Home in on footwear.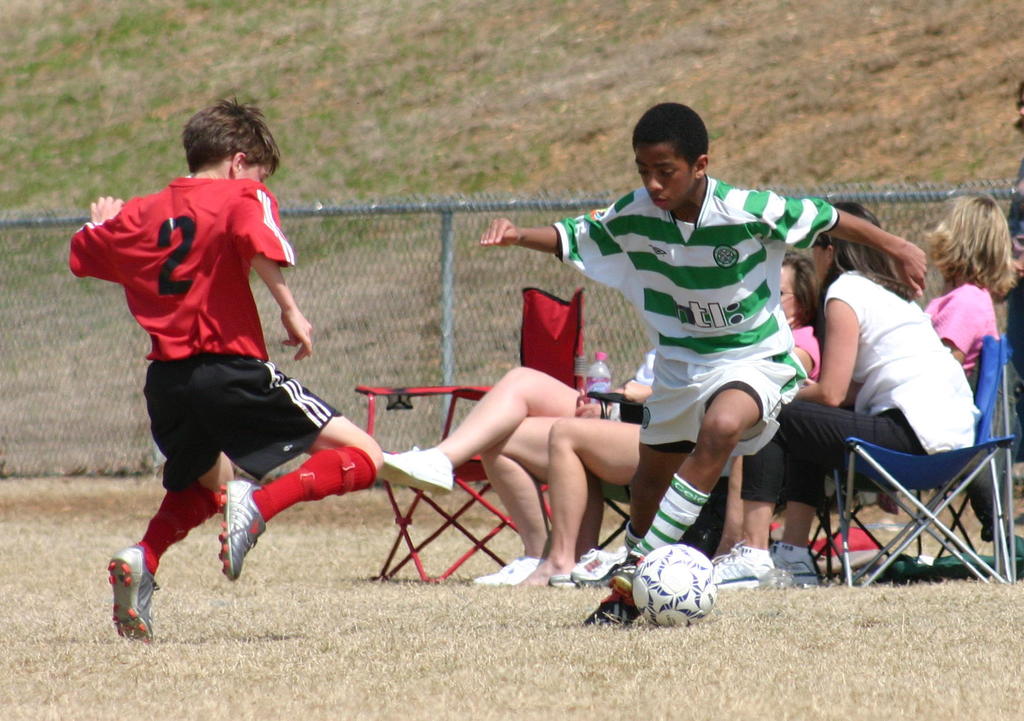
Homed in at l=376, t=447, r=450, b=495.
